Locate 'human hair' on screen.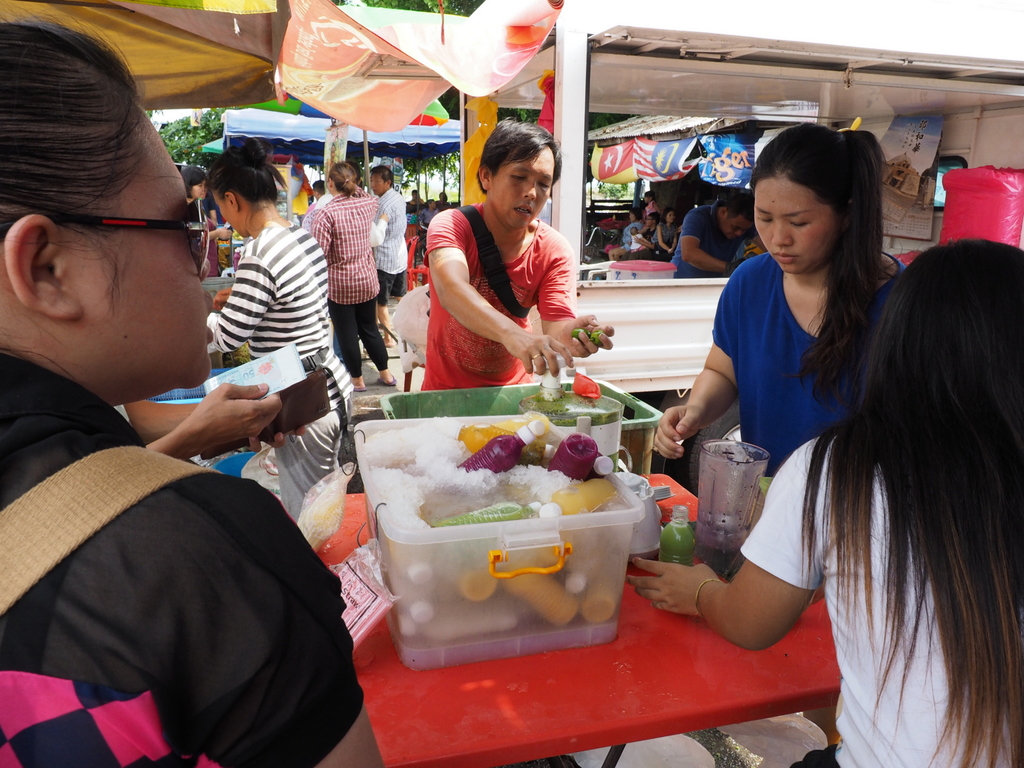
On screen at 328, 163, 358, 193.
